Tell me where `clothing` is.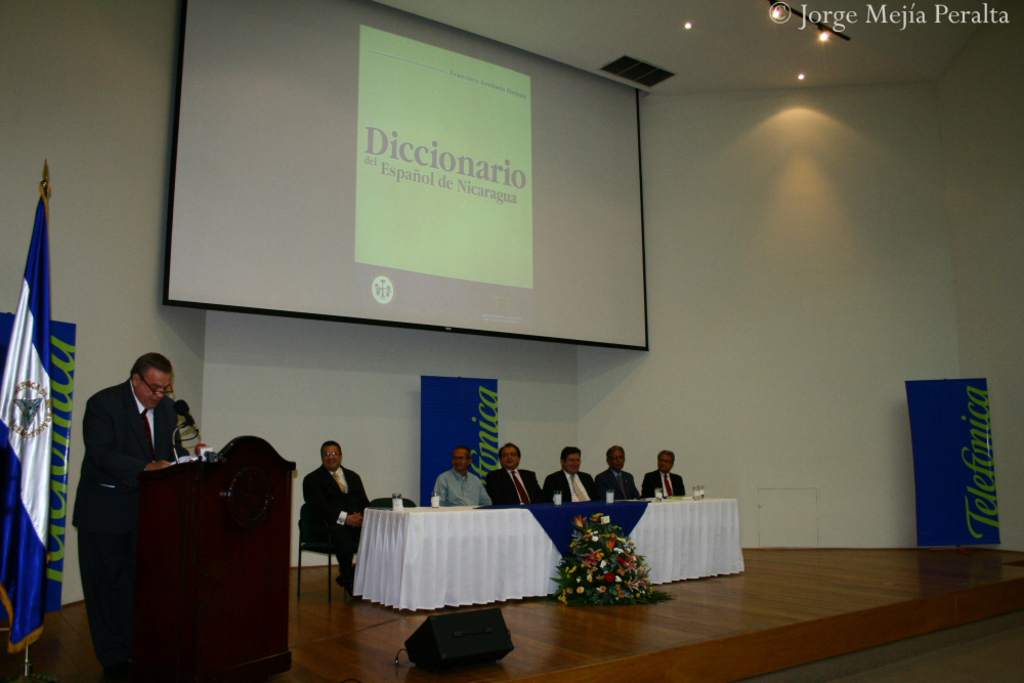
`clothing` is at [left=295, top=472, right=362, bottom=571].
